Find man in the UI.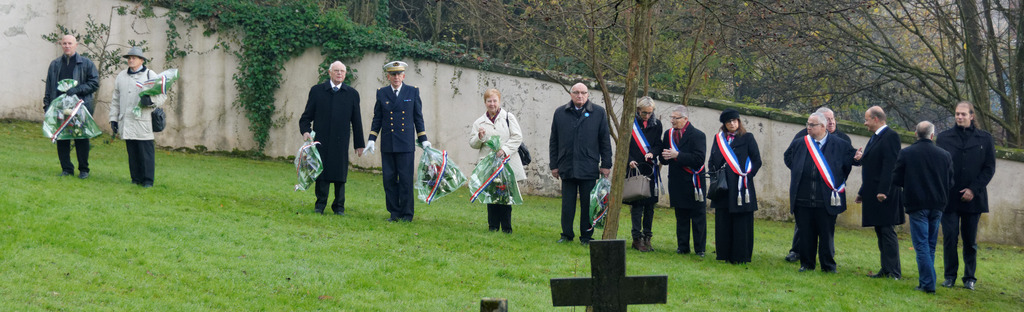
UI element at (787,105,851,263).
